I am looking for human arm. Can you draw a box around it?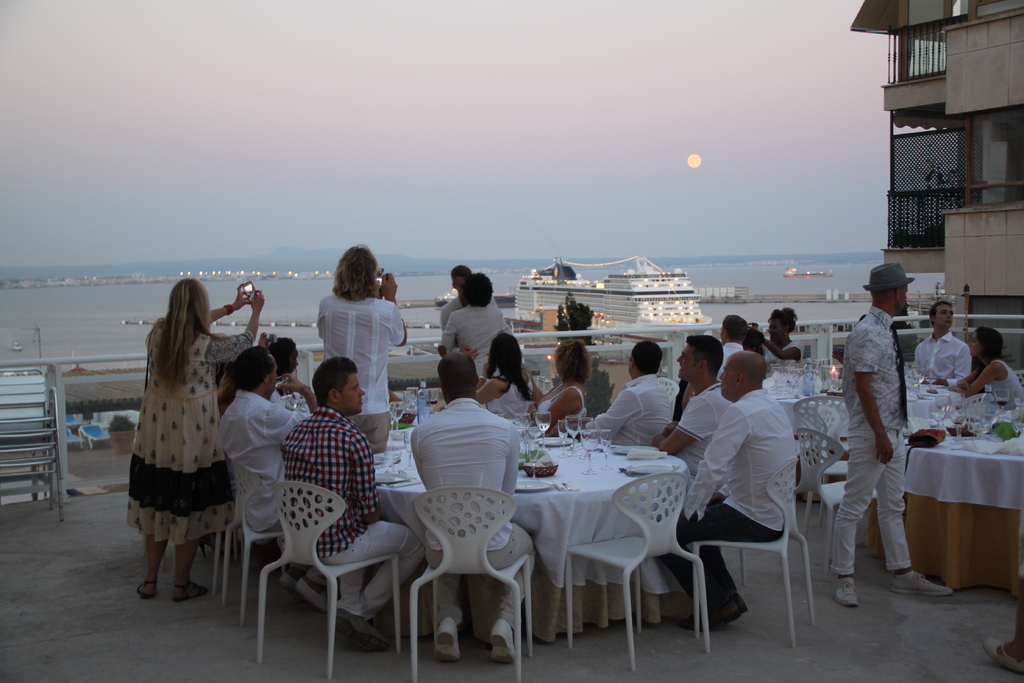
Sure, the bounding box is box(204, 285, 268, 370).
